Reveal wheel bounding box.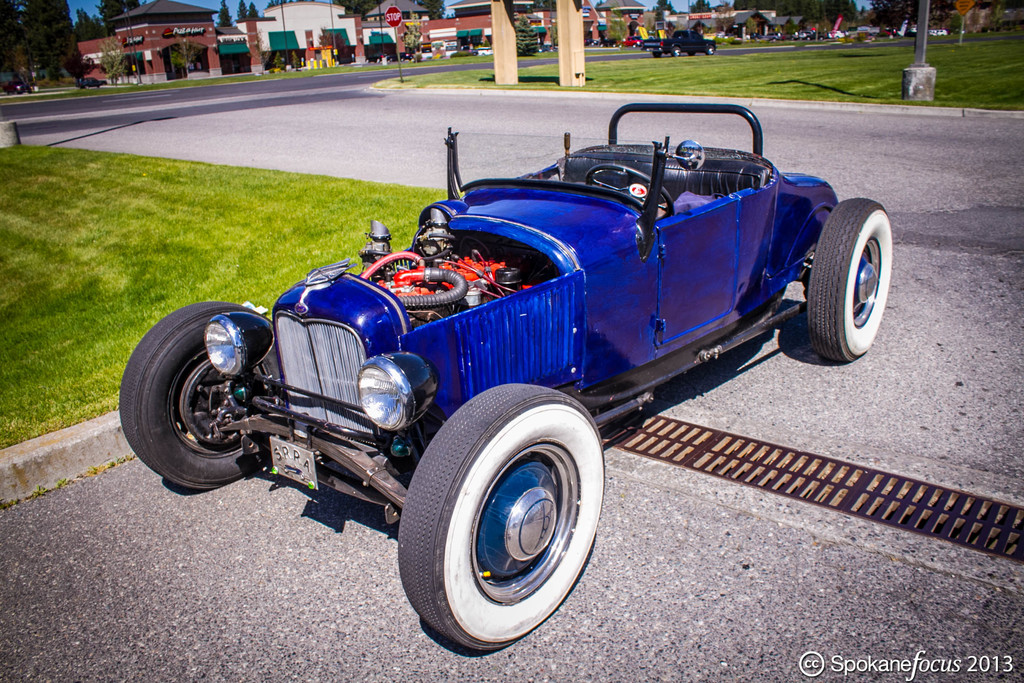
Revealed: select_region(671, 47, 681, 59).
